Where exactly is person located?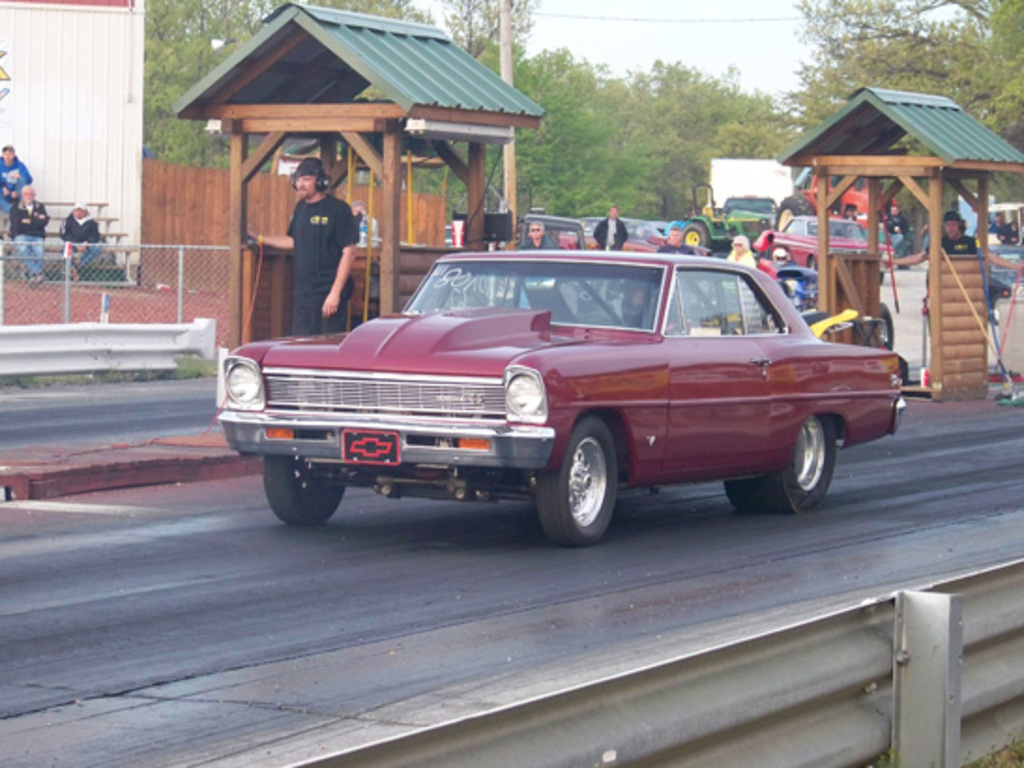
Its bounding box is (7, 185, 51, 283).
